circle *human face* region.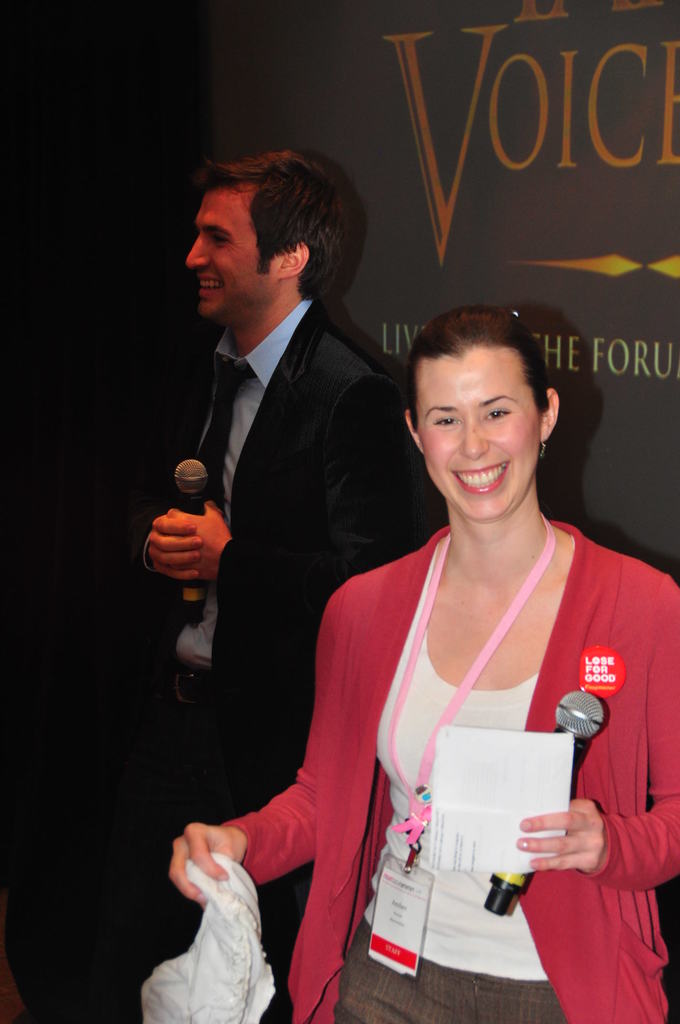
Region: 185/193/278/321.
